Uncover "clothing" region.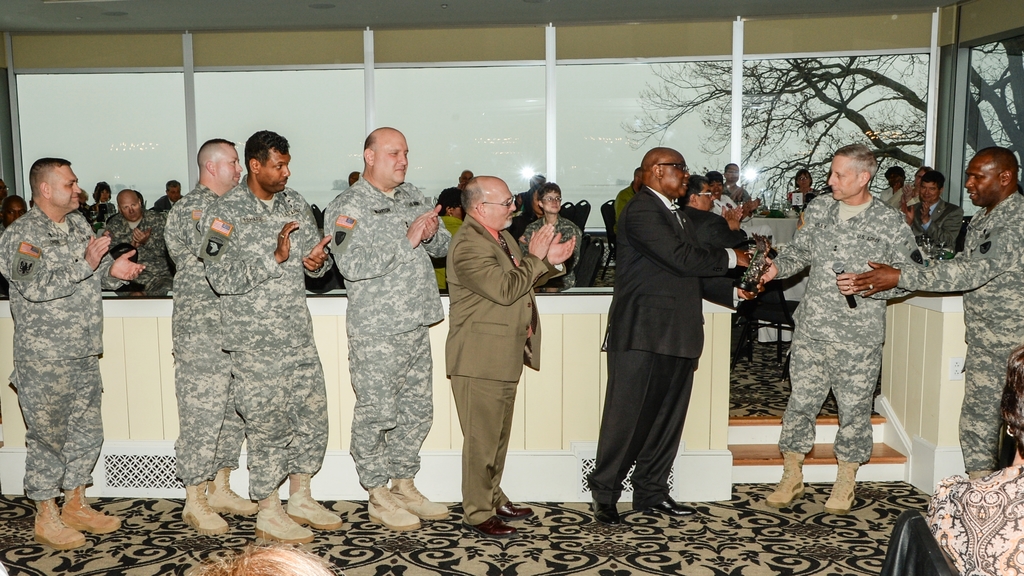
Uncovered: (x1=0, y1=197, x2=120, y2=500).
